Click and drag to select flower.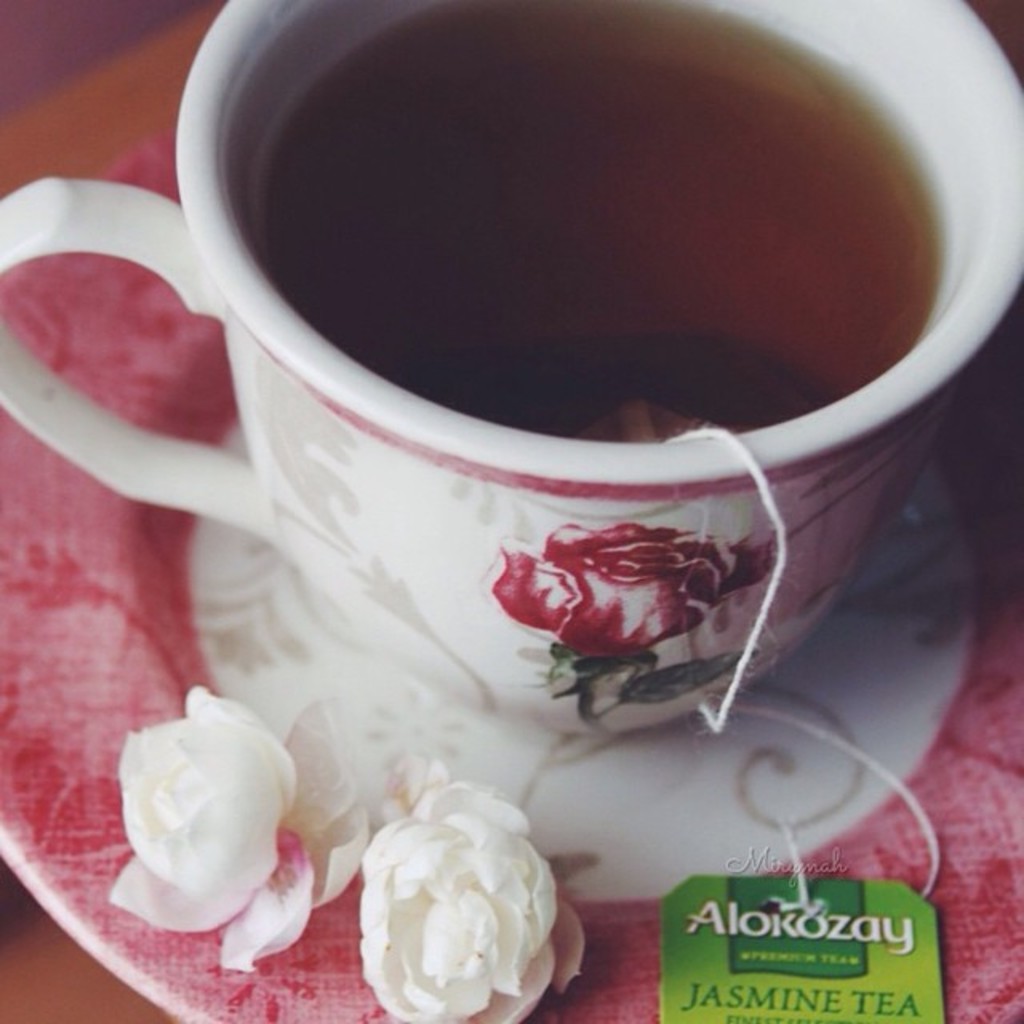
Selection: 355/757/586/1022.
